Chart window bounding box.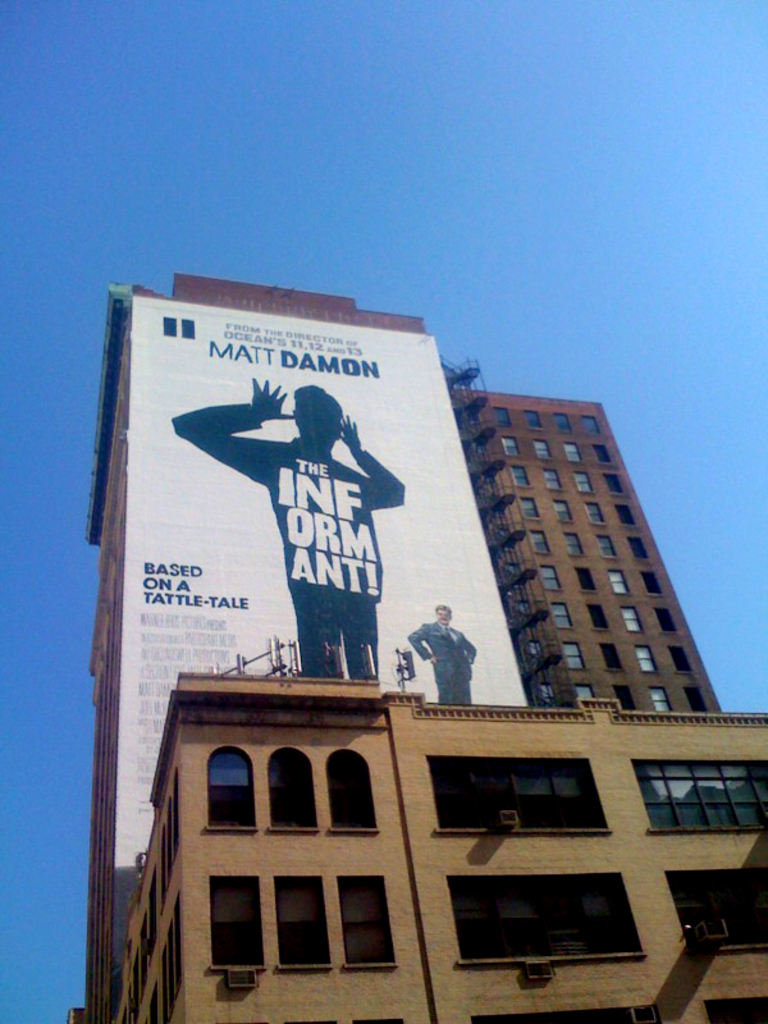
Charted: <box>522,495,545,521</box>.
